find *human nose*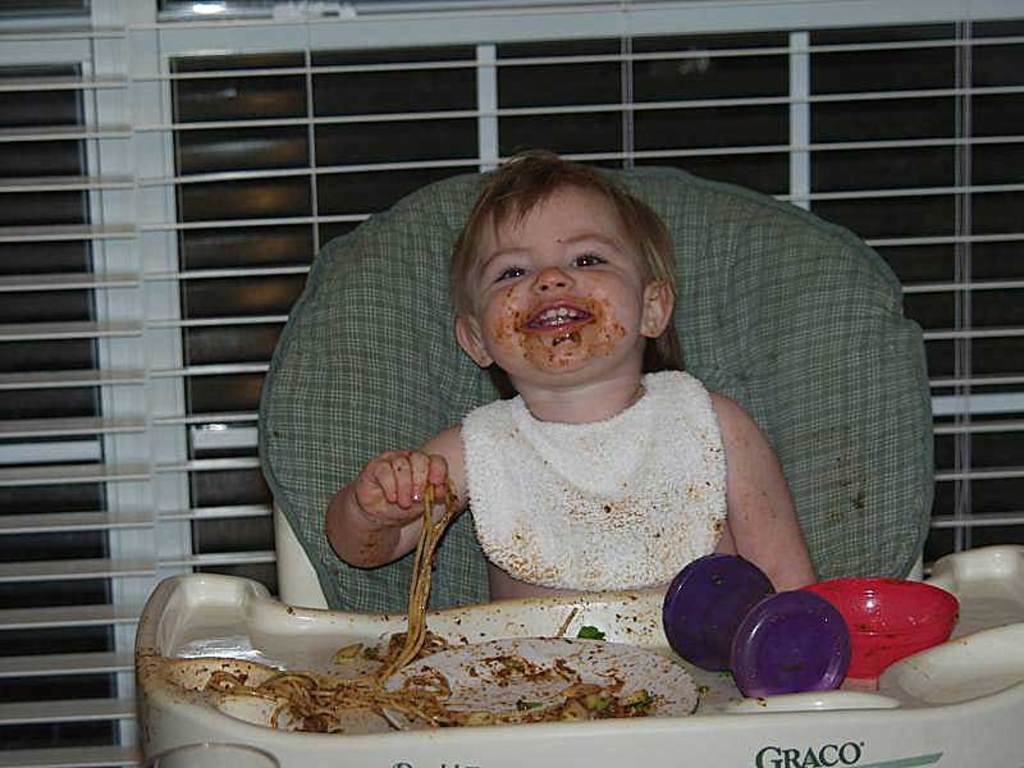
534 264 575 292
